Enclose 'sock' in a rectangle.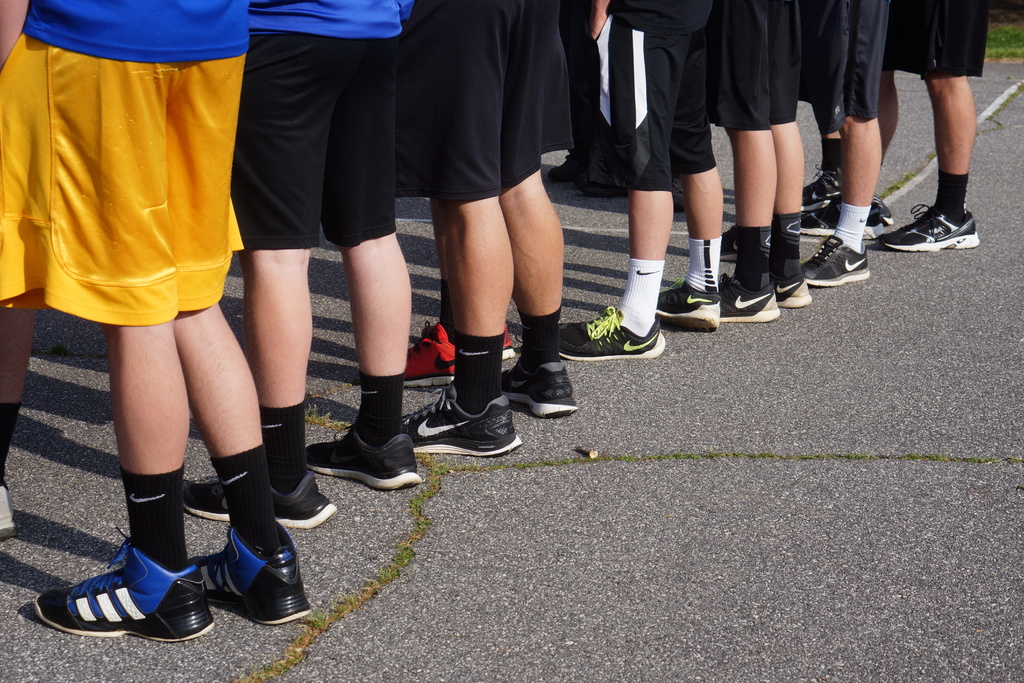
x1=834, y1=199, x2=872, y2=251.
